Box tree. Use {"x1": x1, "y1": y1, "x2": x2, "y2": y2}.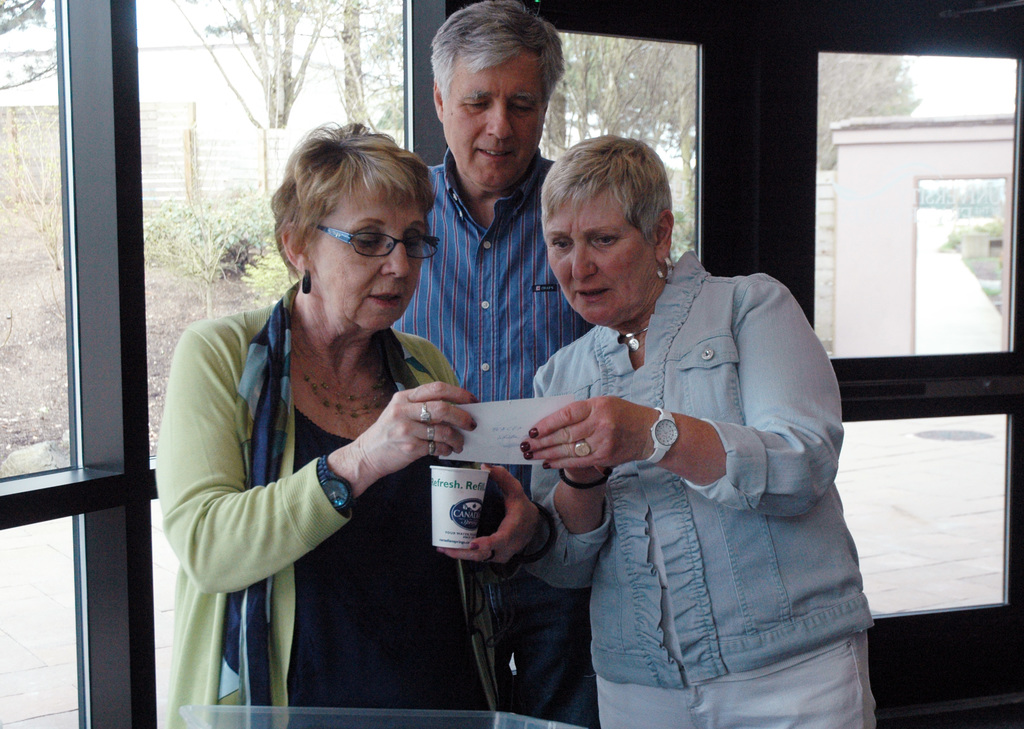
{"x1": 813, "y1": 52, "x2": 920, "y2": 170}.
